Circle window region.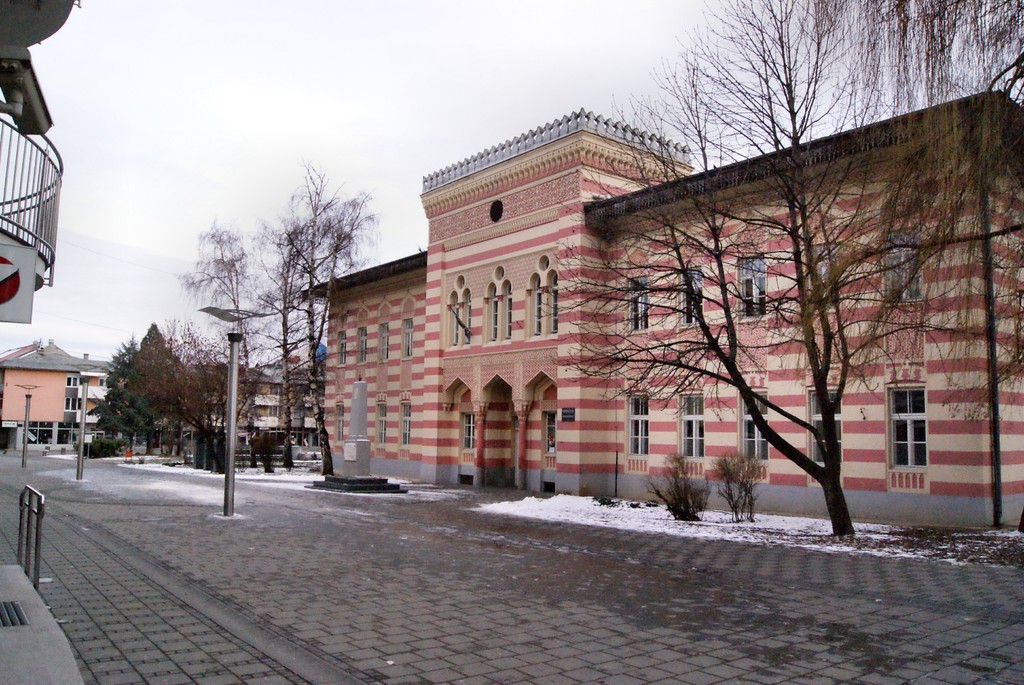
Region: (333, 407, 342, 443).
